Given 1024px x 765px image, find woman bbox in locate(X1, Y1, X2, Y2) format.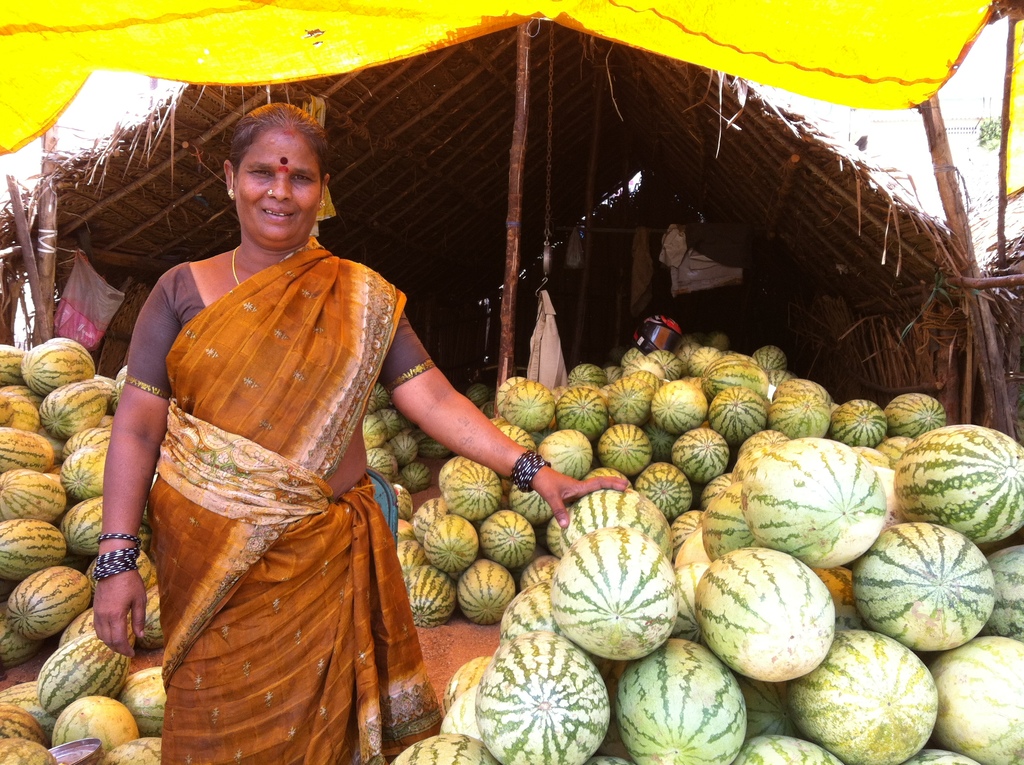
locate(104, 111, 518, 750).
